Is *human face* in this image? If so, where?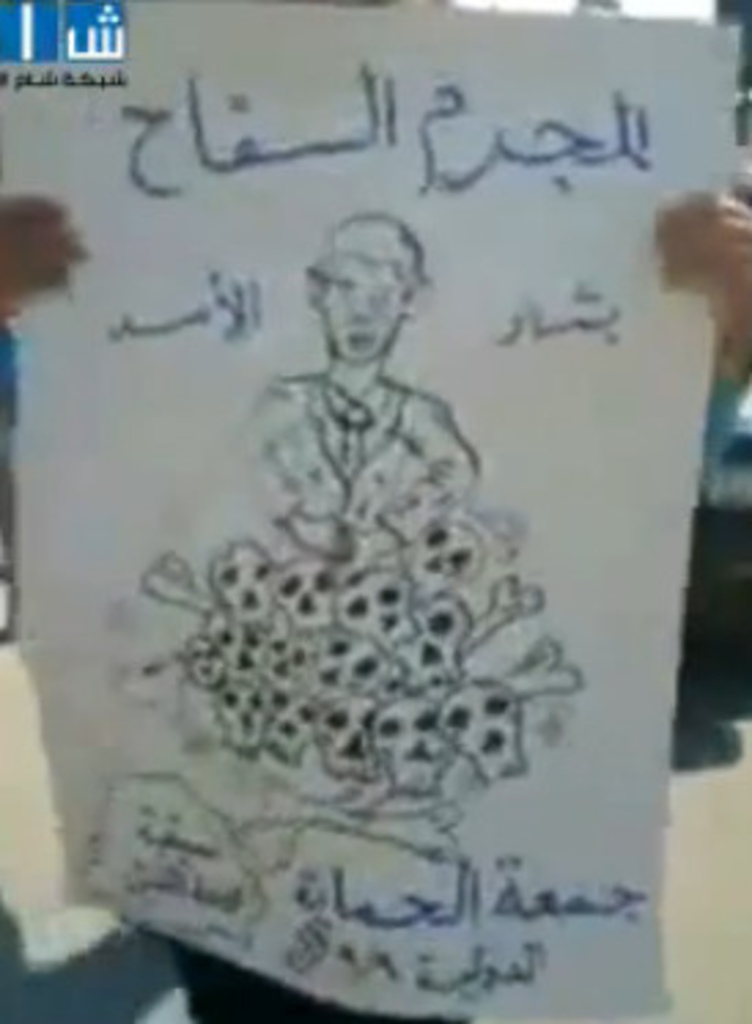
Yes, at {"x1": 313, "y1": 275, "x2": 403, "y2": 371}.
